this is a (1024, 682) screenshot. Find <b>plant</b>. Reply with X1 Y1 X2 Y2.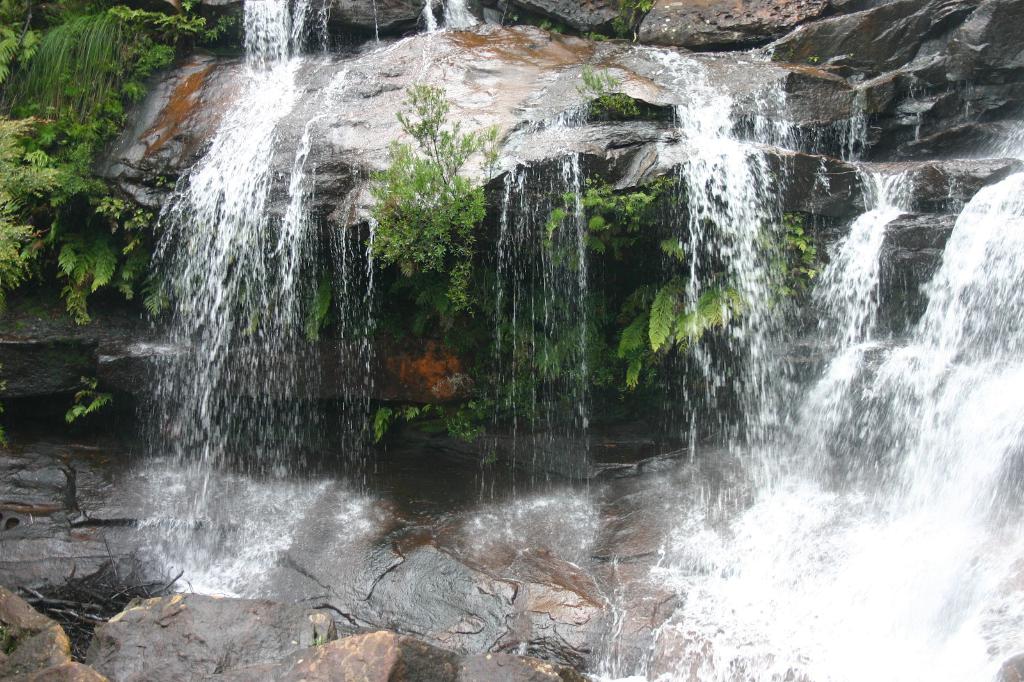
607 0 653 38.
